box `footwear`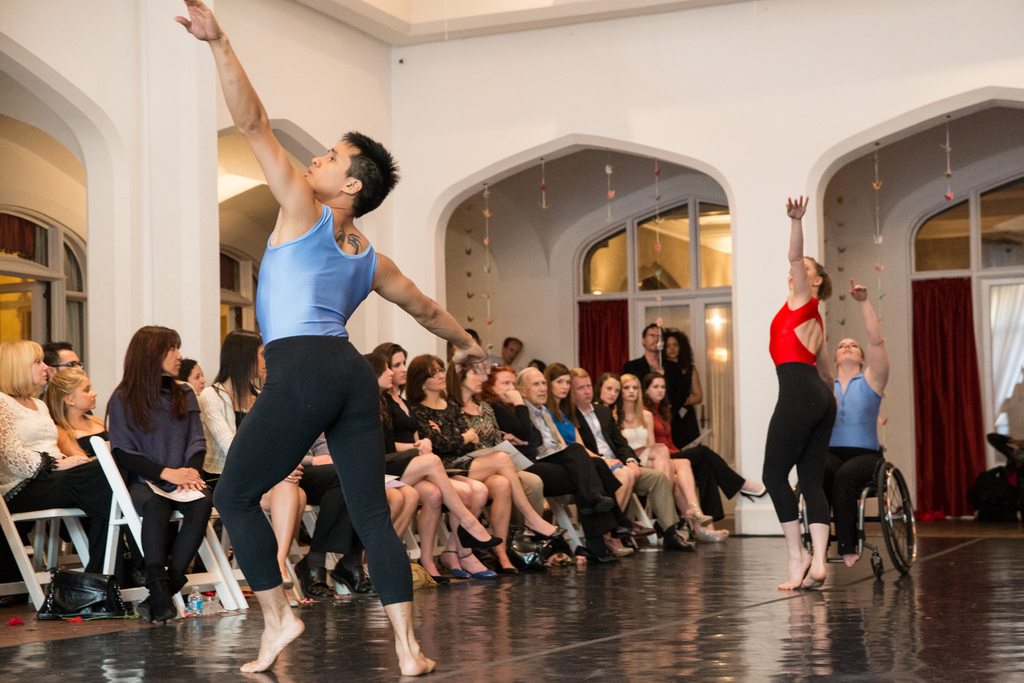
detection(660, 529, 695, 550)
